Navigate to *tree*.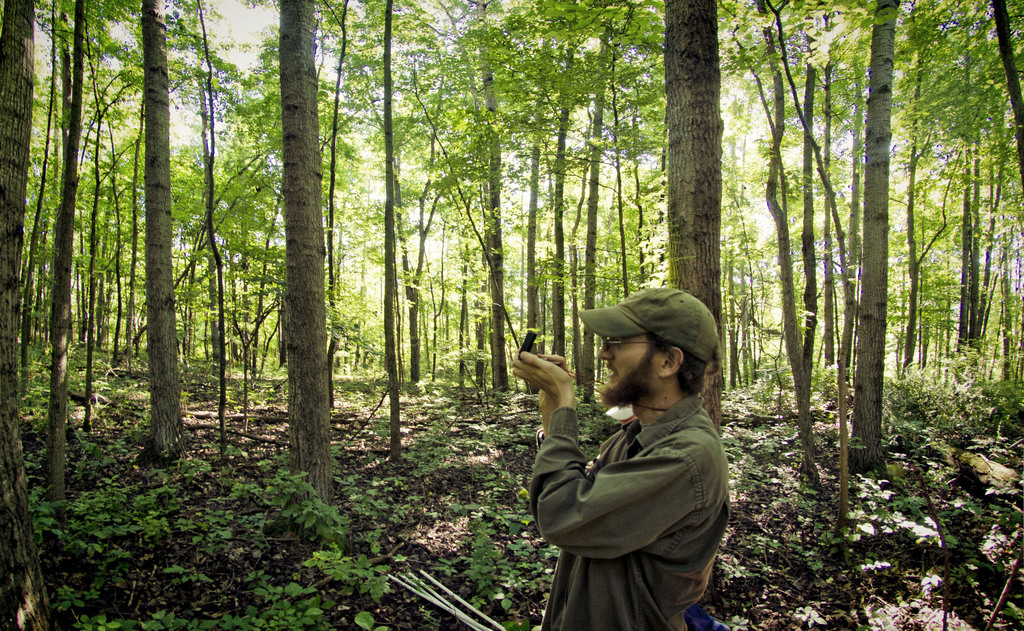
Navigation target: detection(470, 15, 650, 274).
